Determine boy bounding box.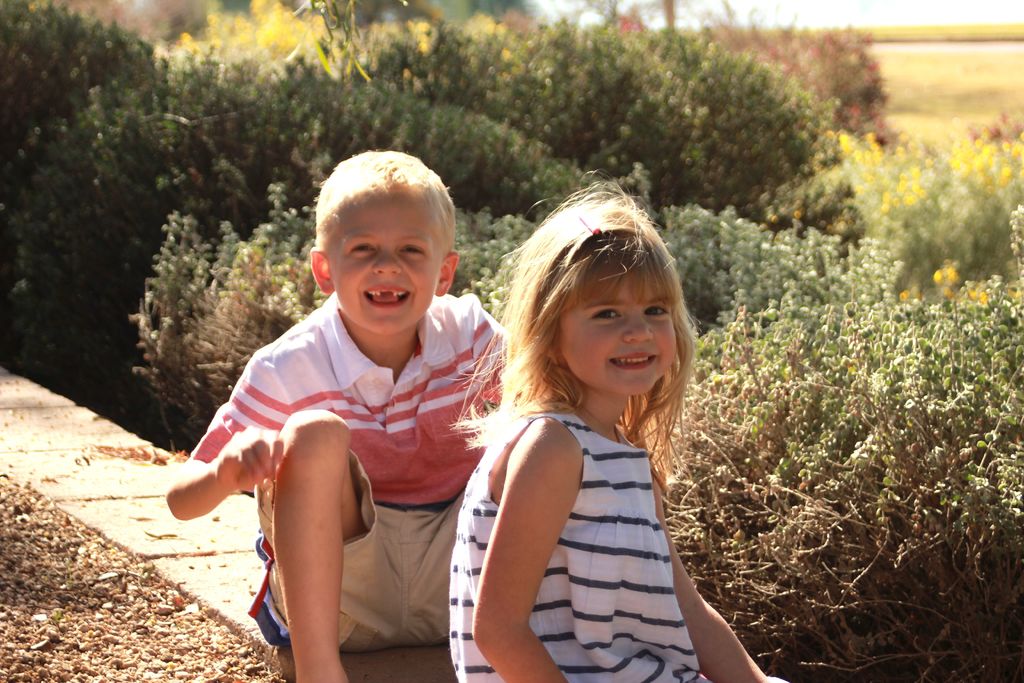
Determined: <bbox>168, 149, 508, 682</bbox>.
